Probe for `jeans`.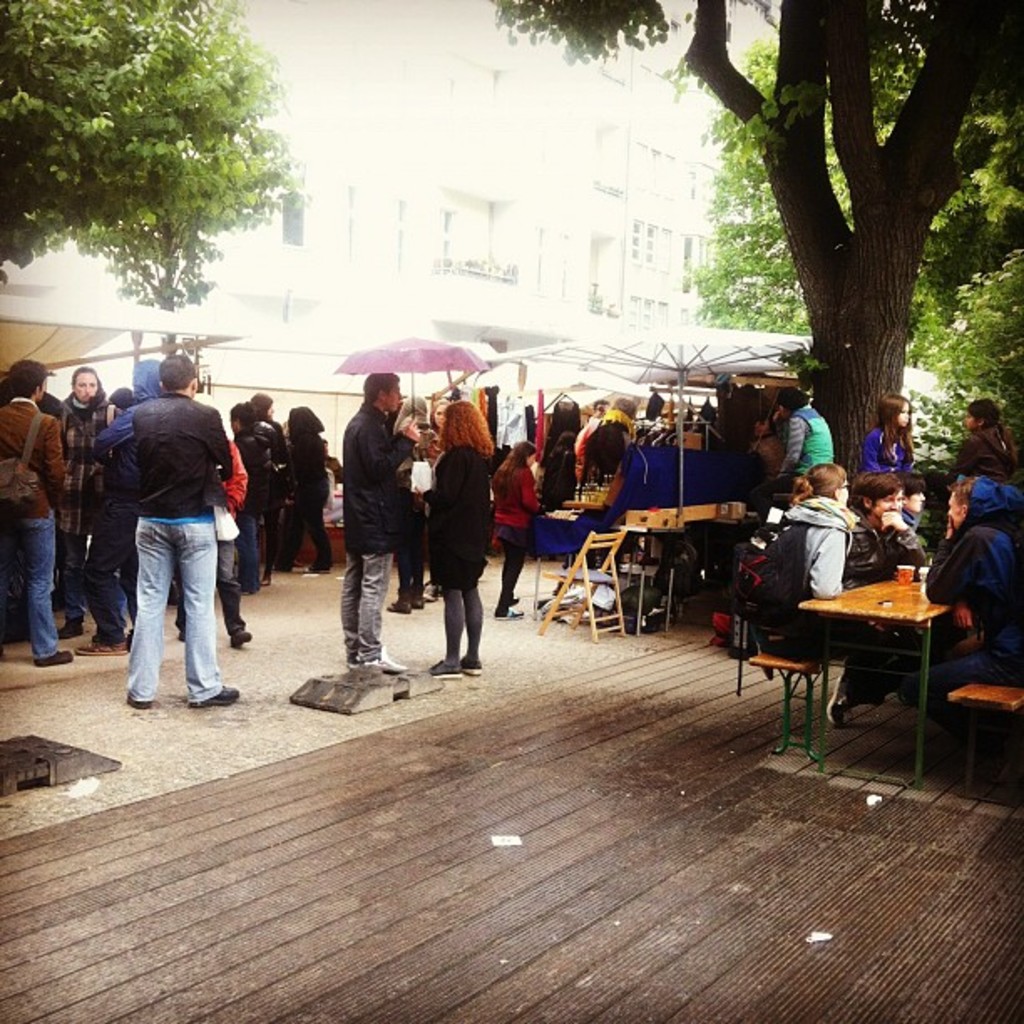
Probe result: region(134, 525, 226, 708).
